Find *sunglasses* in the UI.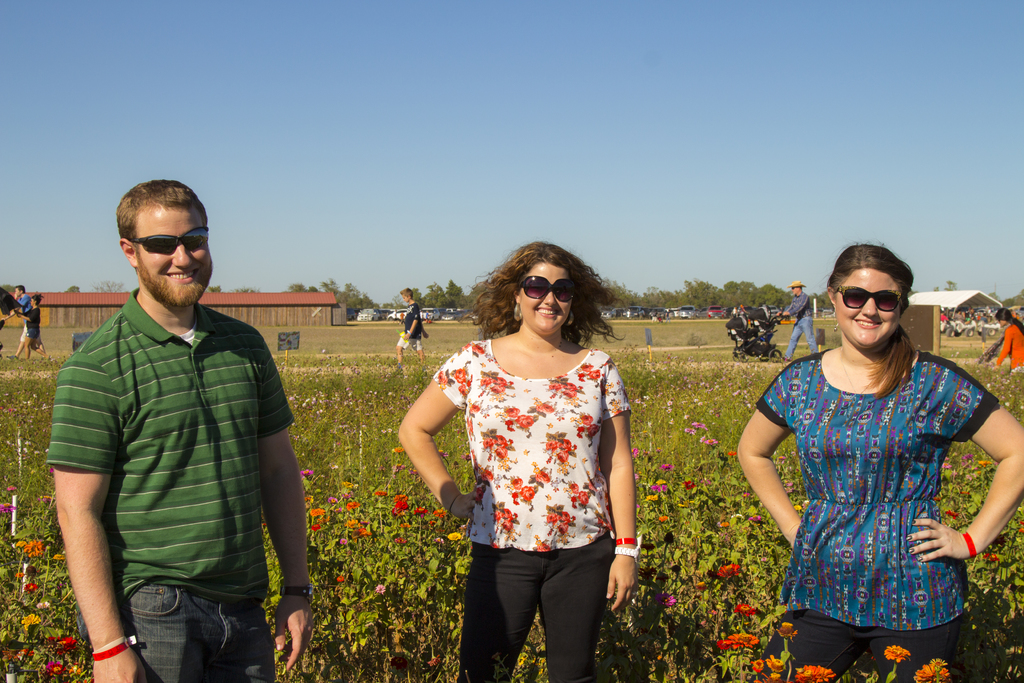
UI element at (517, 276, 576, 303).
